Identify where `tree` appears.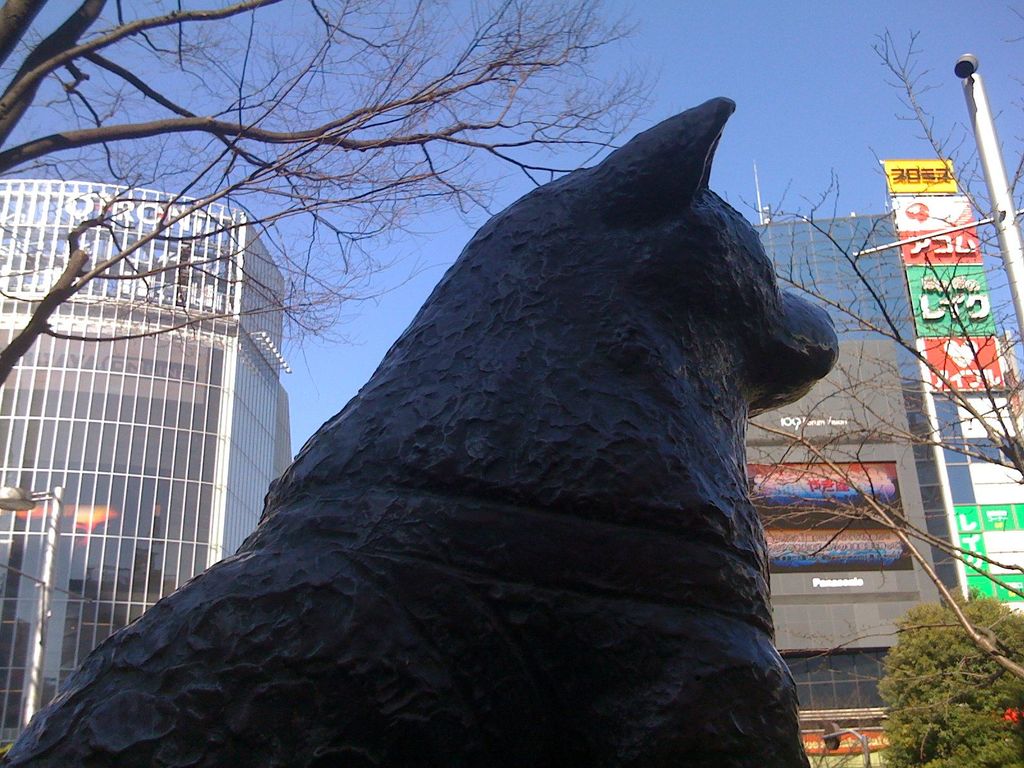
Appears at [726, 13, 1023, 767].
